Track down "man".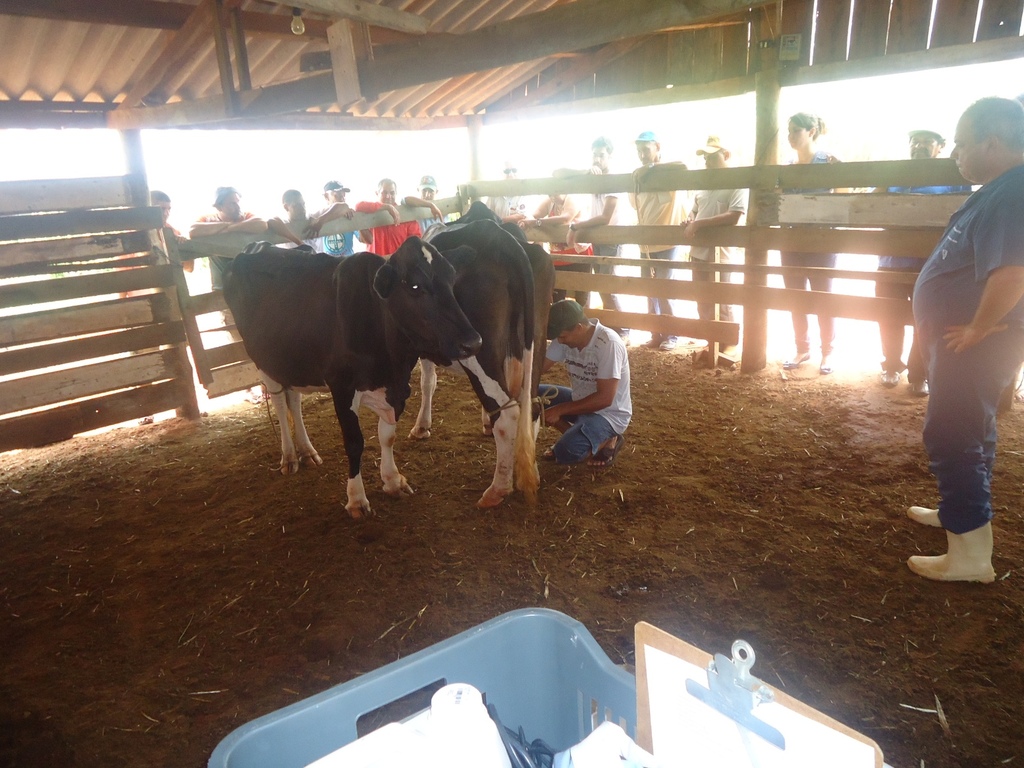
Tracked to box=[853, 119, 981, 402].
